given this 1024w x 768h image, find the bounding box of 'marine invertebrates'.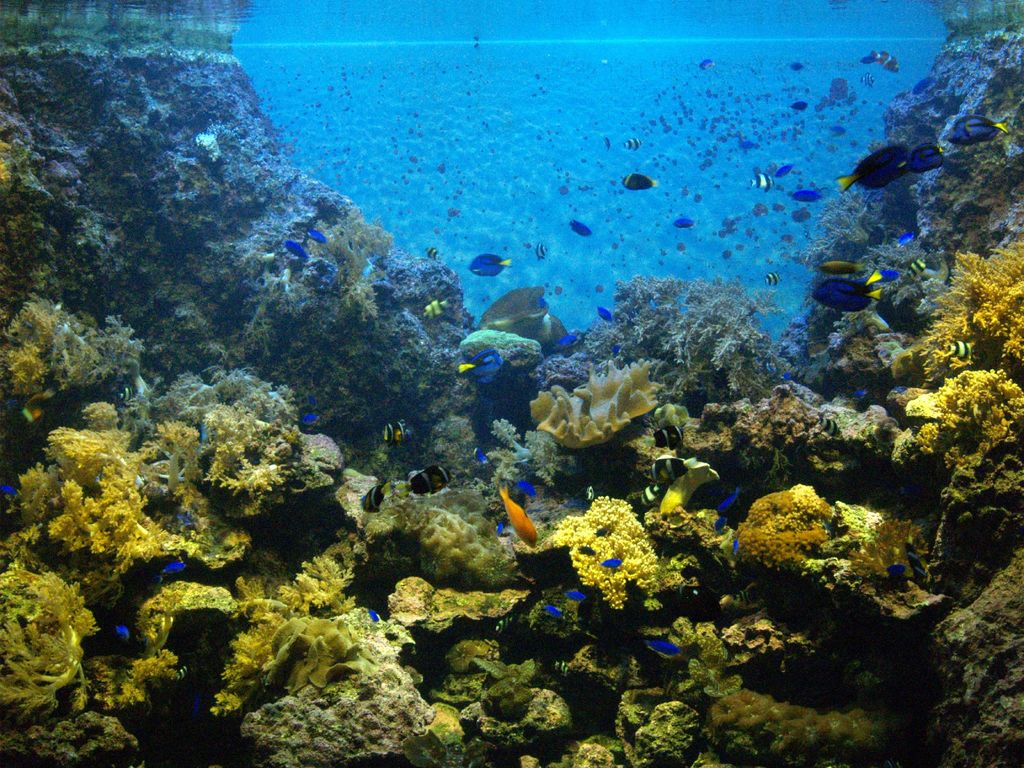
178/520/381/730.
